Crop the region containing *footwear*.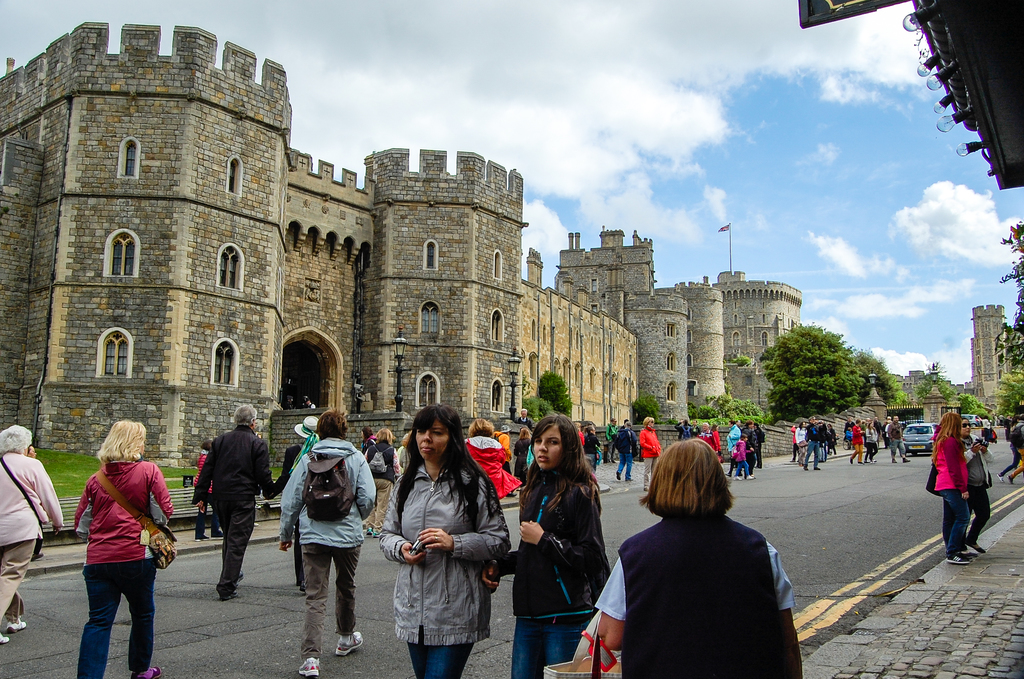
Crop region: detection(902, 455, 909, 463).
